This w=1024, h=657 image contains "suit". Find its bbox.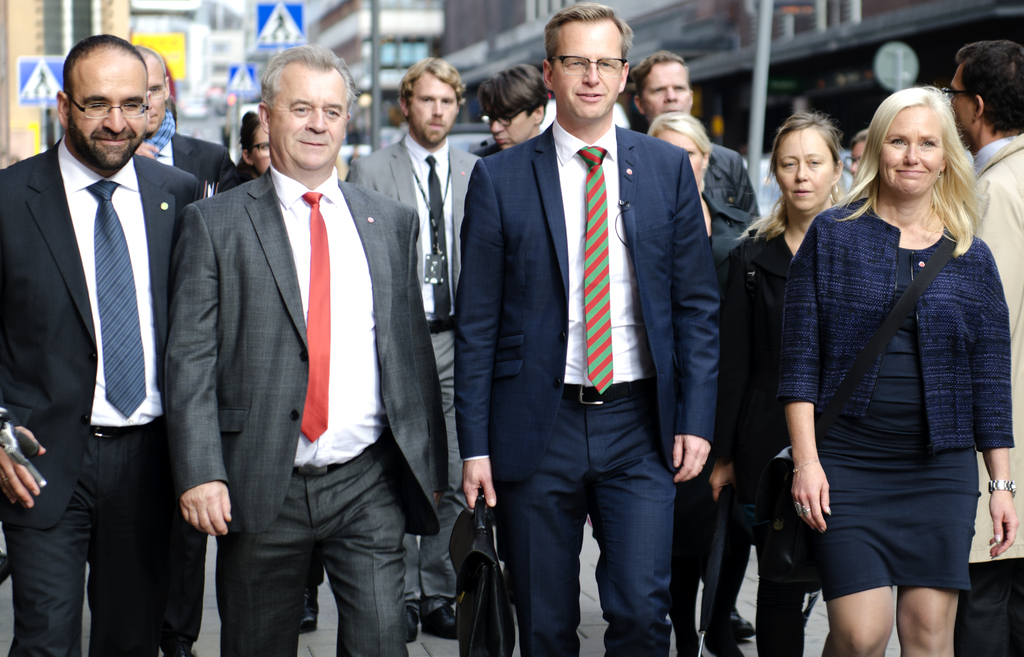
region(451, 117, 722, 485).
